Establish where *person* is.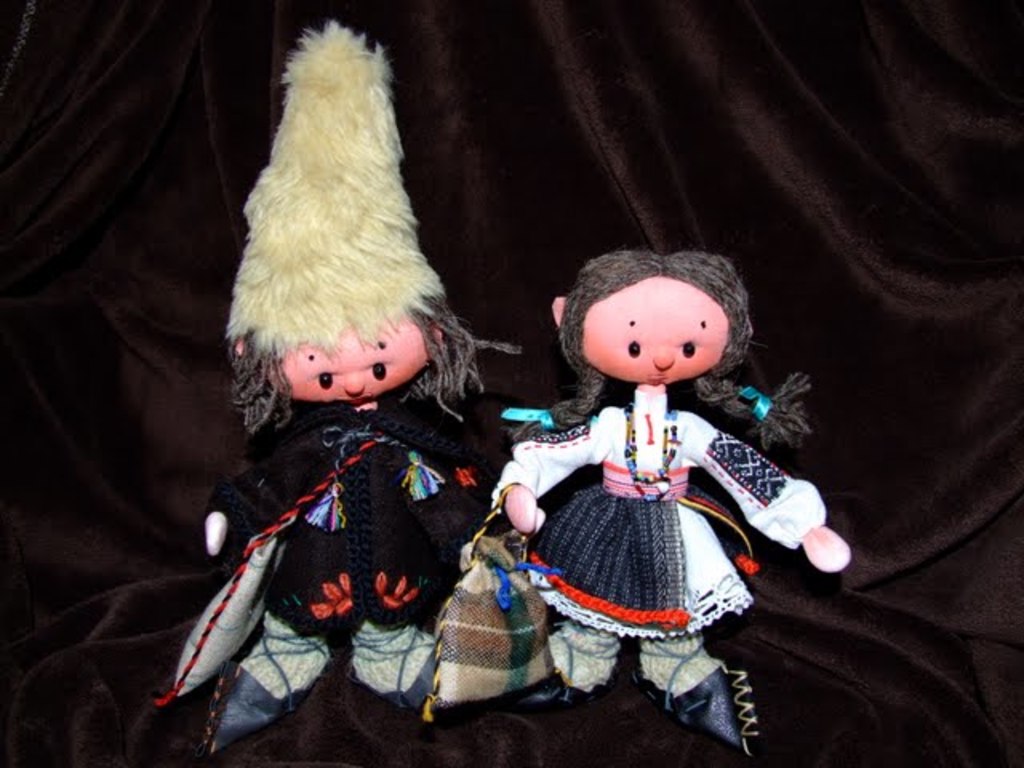
Established at rect(496, 216, 806, 686).
